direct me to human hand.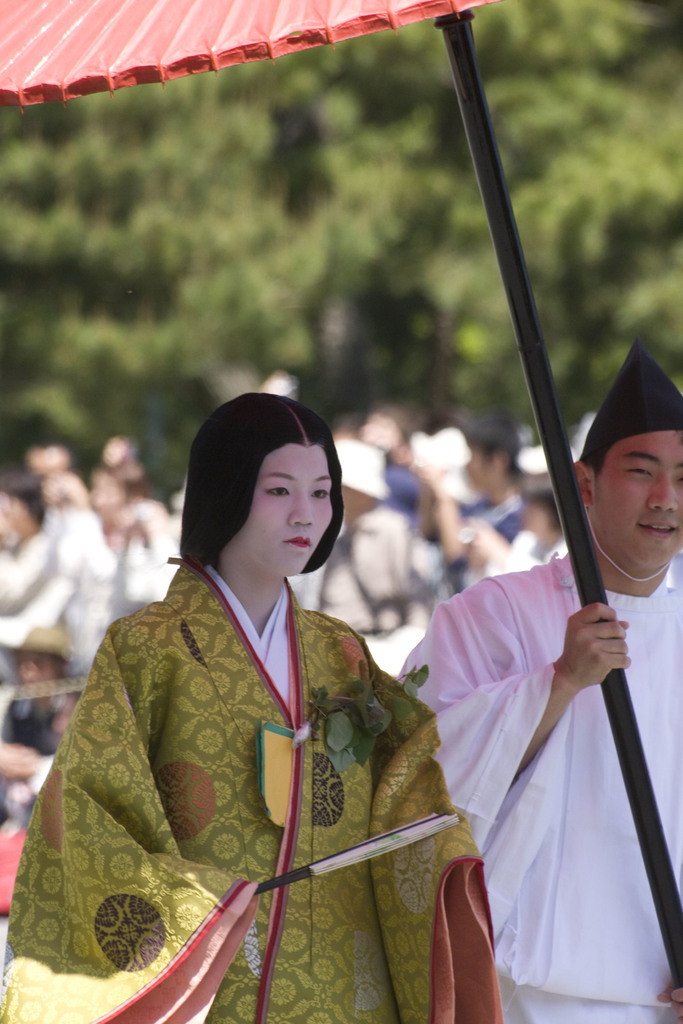
Direction: crop(659, 982, 682, 1023).
